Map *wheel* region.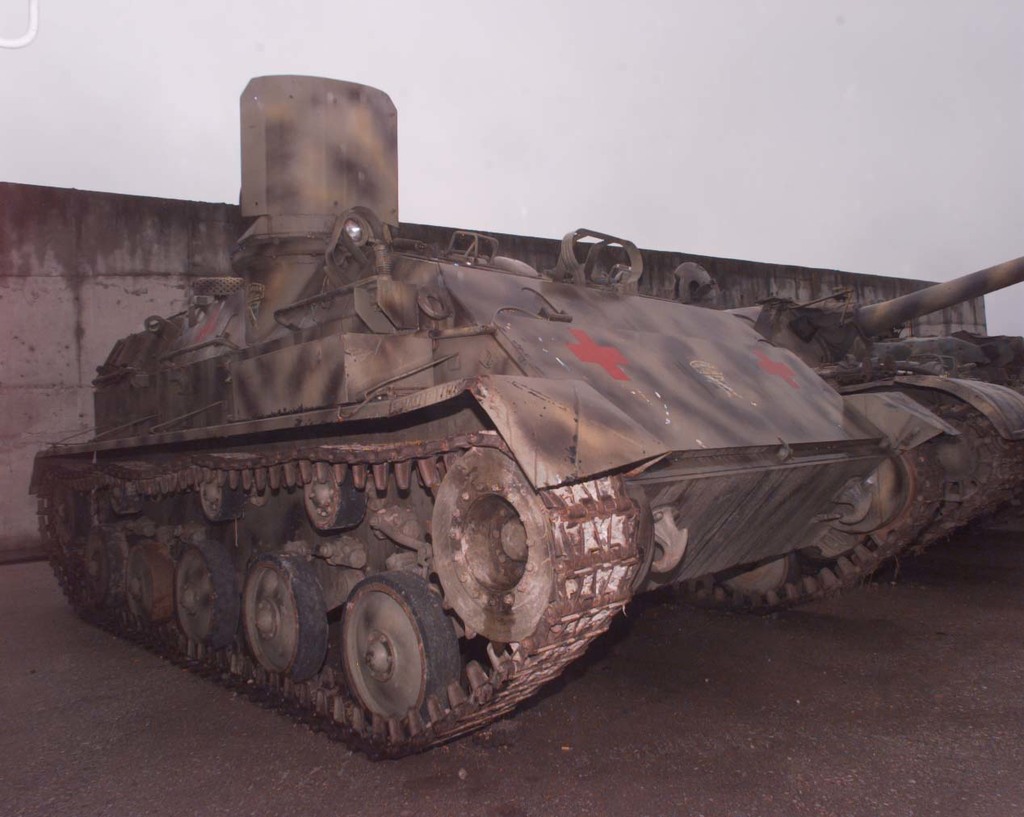
Mapped to [724, 559, 803, 601].
